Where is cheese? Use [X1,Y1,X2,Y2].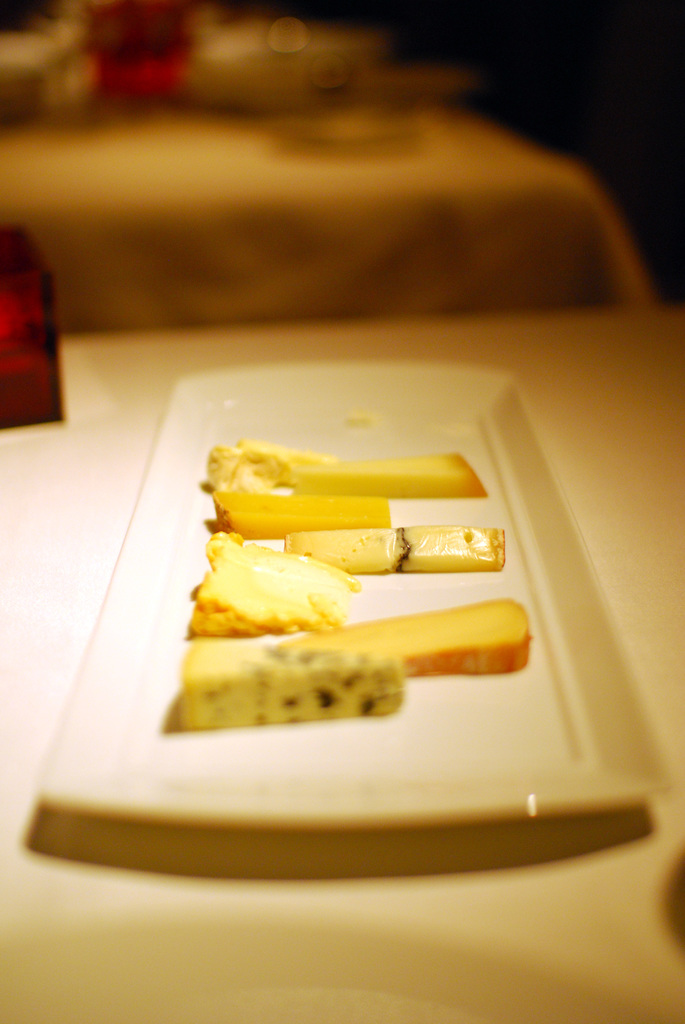
[173,533,374,645].
